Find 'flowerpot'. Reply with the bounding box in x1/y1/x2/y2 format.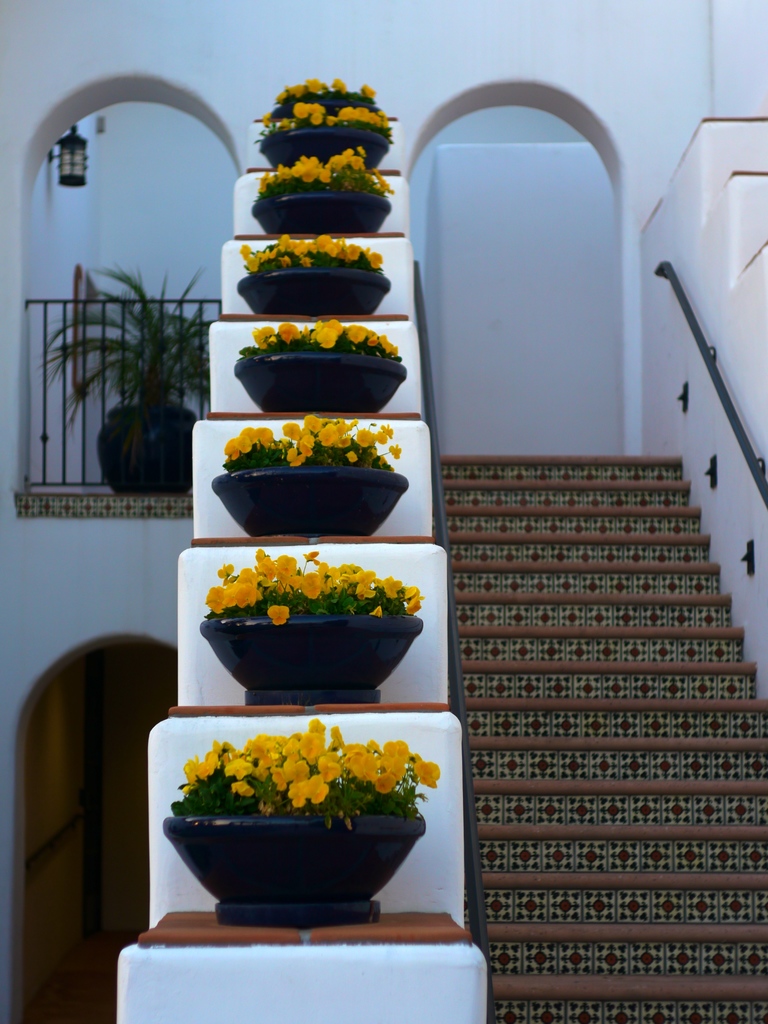
159/812/421/919.
